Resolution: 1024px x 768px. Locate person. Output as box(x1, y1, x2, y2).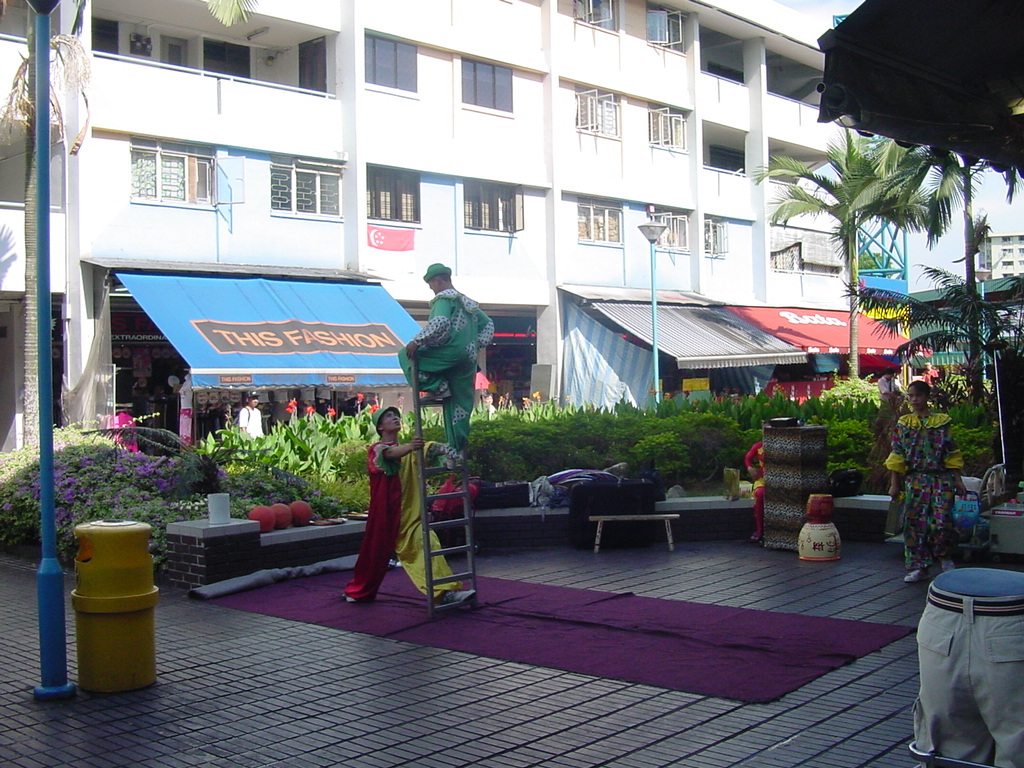
box(395, 257, 495, 482).
